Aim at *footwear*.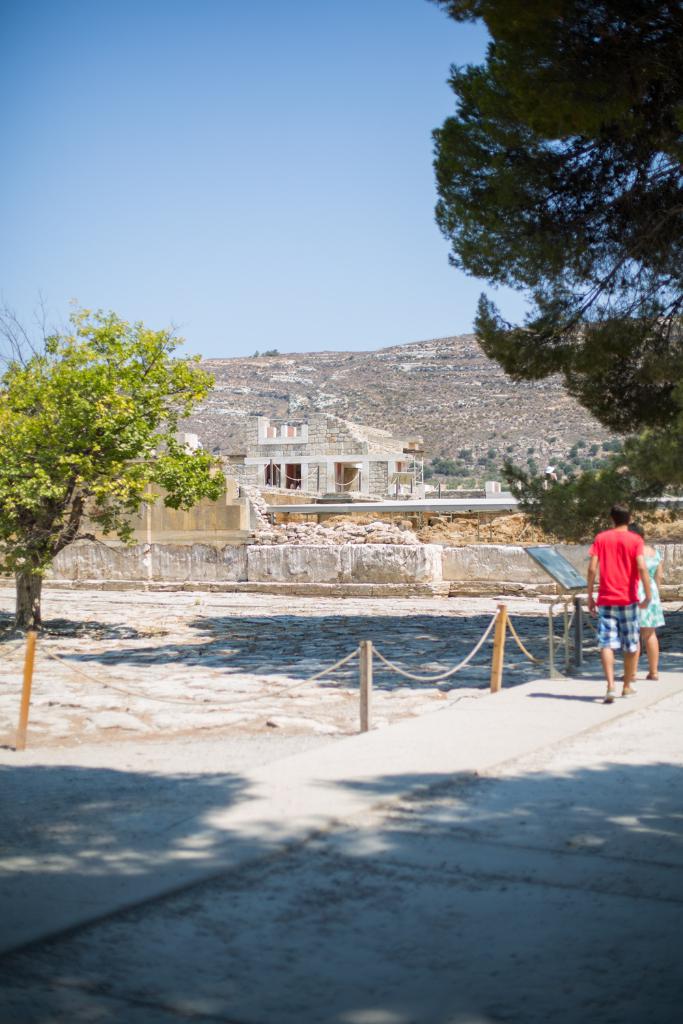
Aimed at {"x1": 645, "y1": 670, "x2": 655, "y2": 679}.
